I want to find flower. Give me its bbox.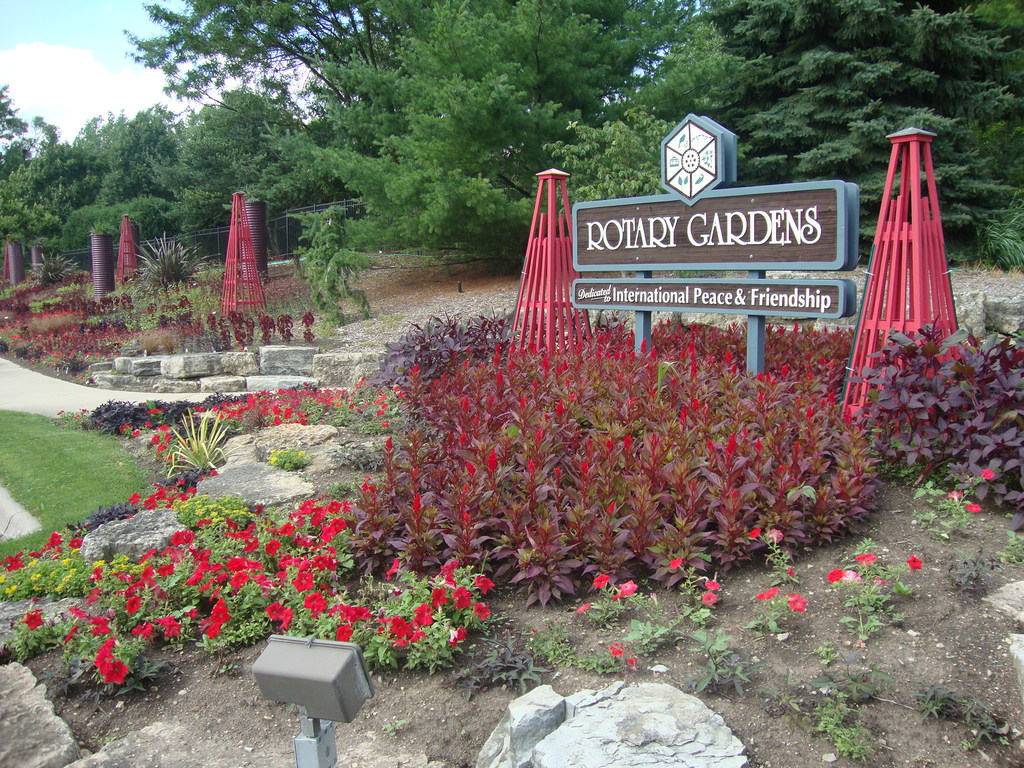
(left=964, top=502, right=984, bottom=516).
